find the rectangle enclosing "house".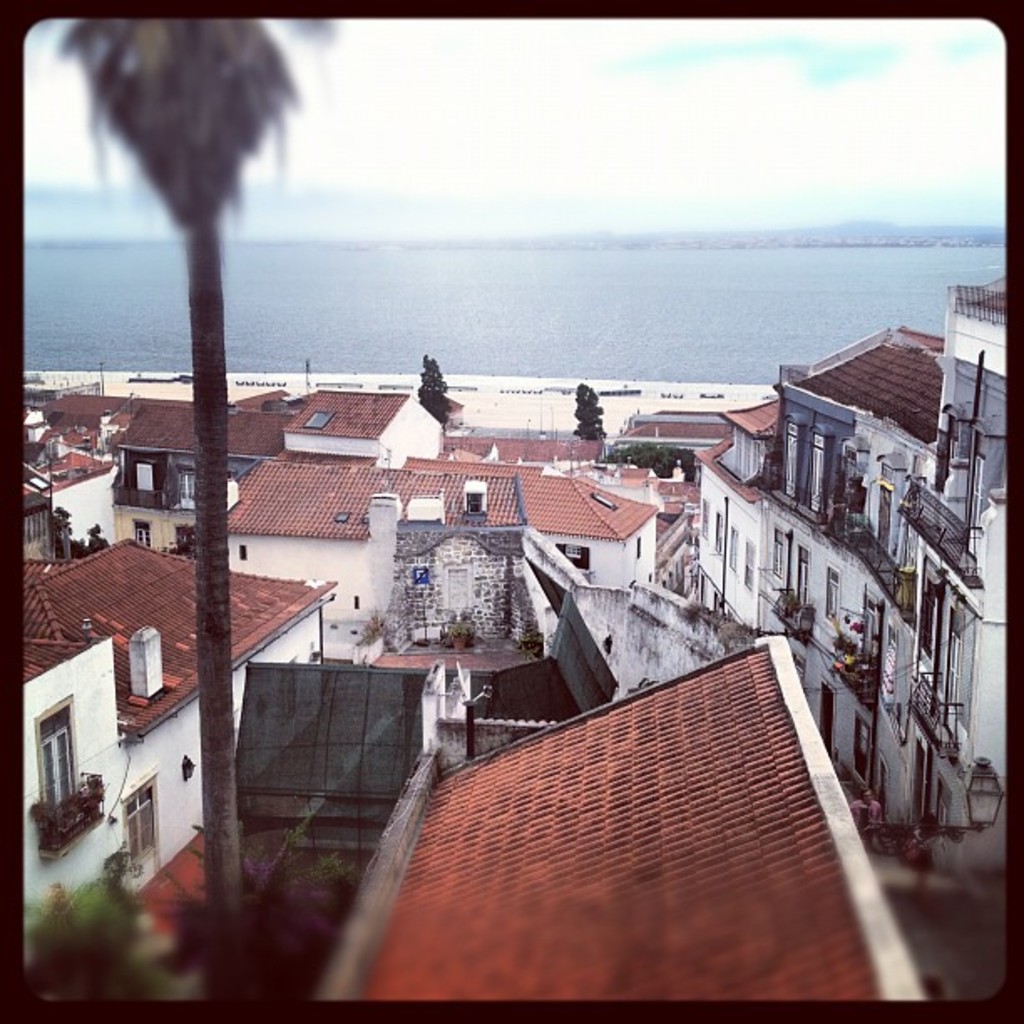
(109,387,288,550).
